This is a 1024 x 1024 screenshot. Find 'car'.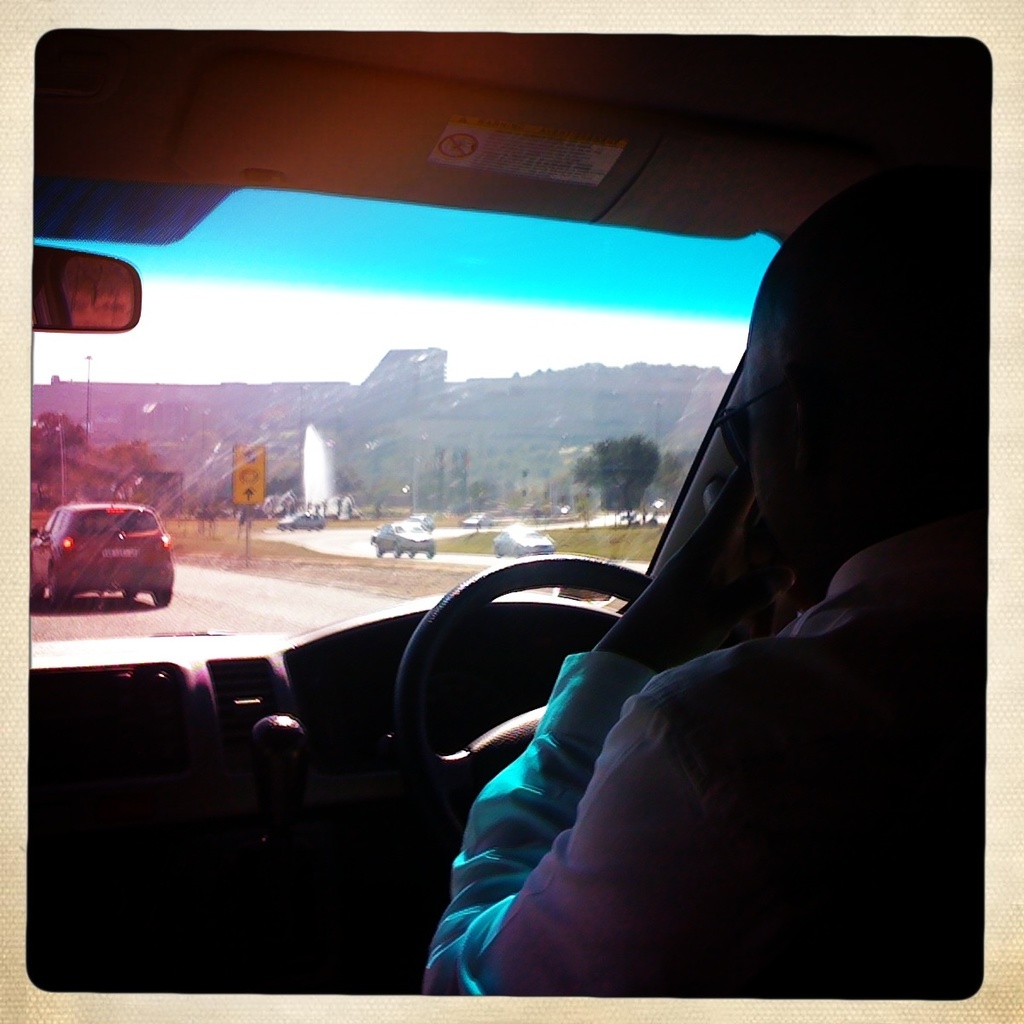
Bounding box: box=[457, 514, 493, 528].
